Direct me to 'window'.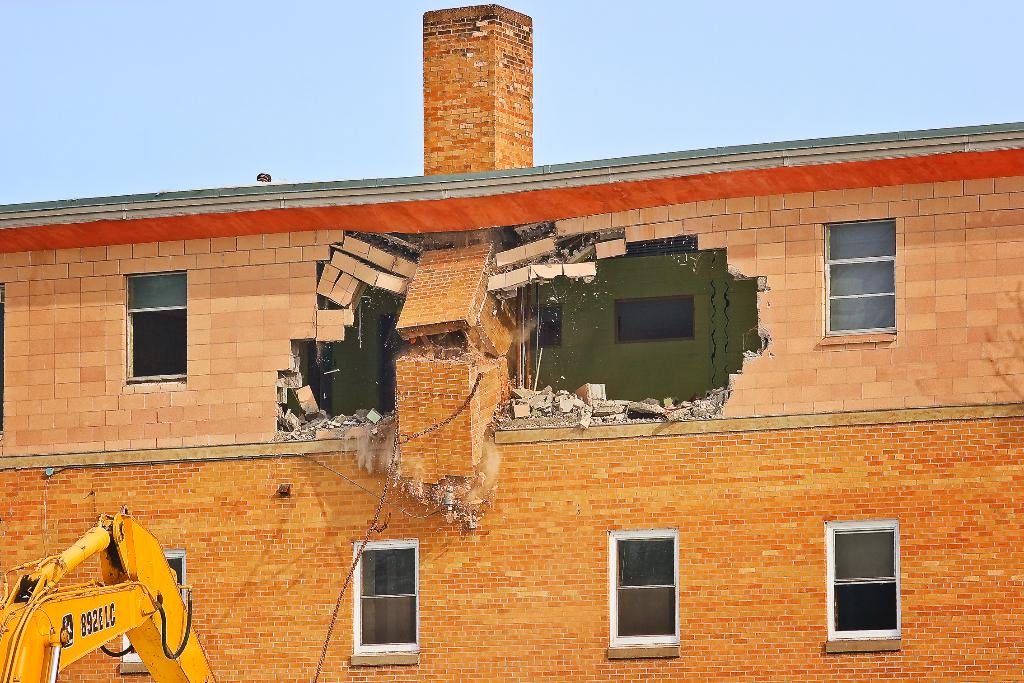
Direction: (x1=610, y1=300, x2=694, y2=346).
